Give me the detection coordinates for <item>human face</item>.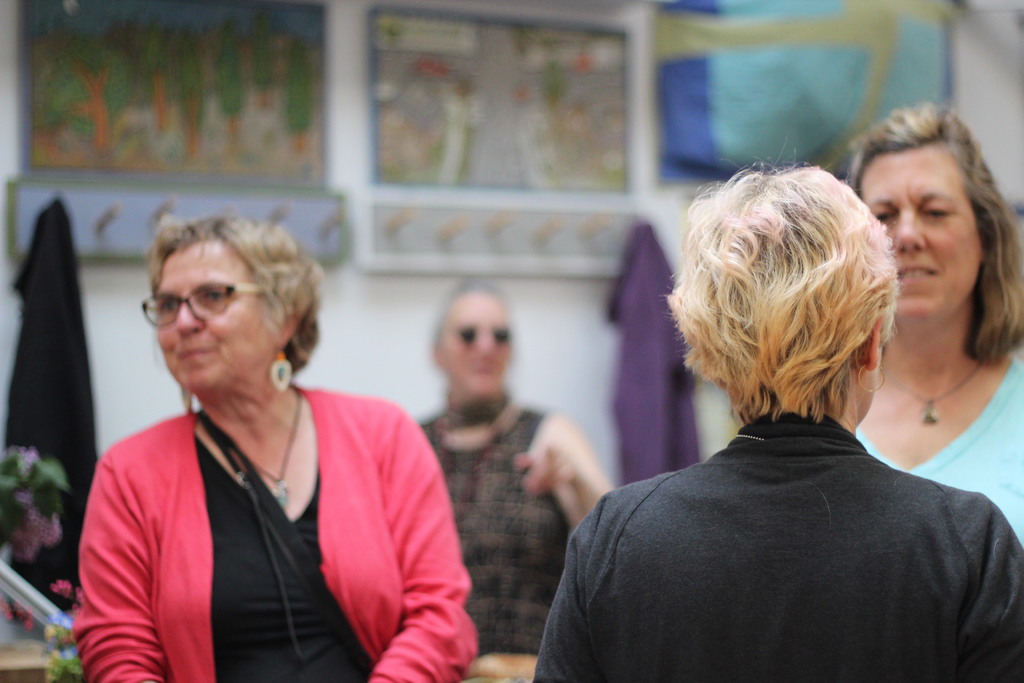
crop(148, 237, 279, 399).
